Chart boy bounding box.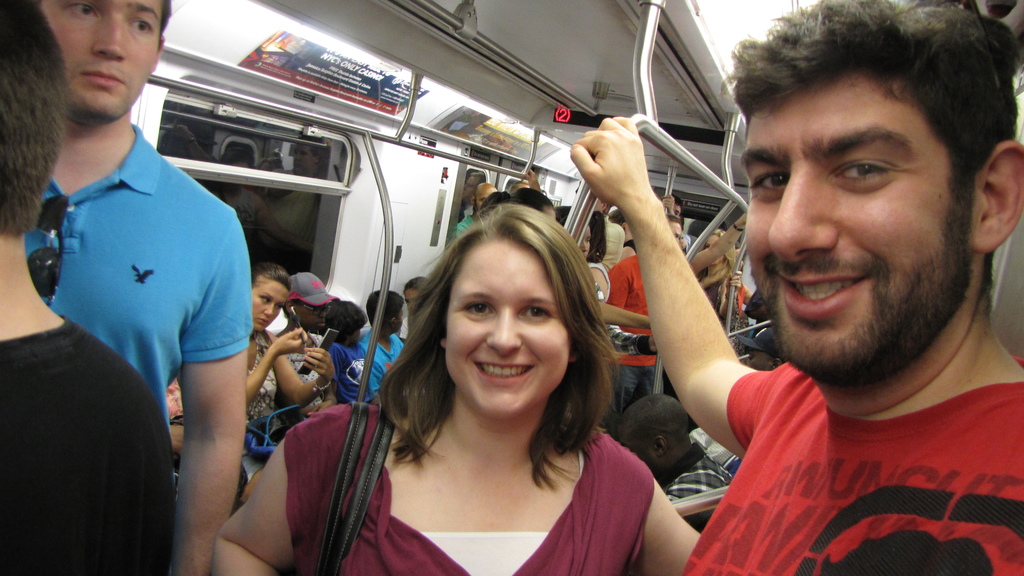
Charted: 359/292/412/395.
